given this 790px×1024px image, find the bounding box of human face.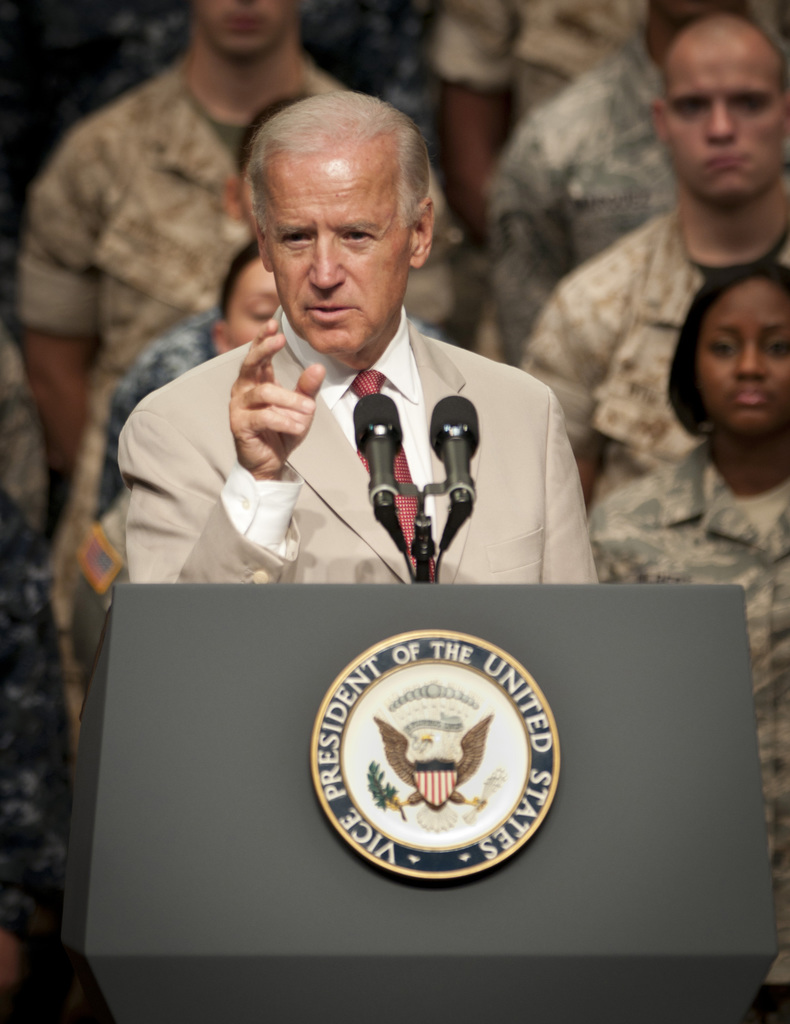
<box>697,280,789,430</box>.
